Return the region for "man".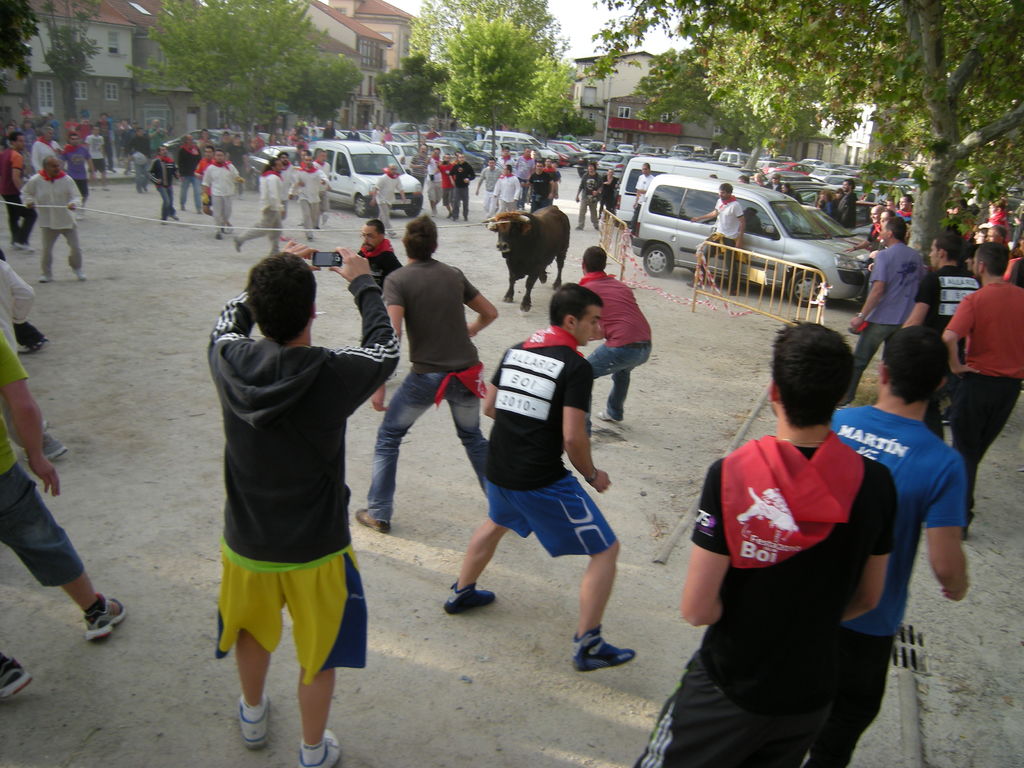
(185, 238, 387, 745).
